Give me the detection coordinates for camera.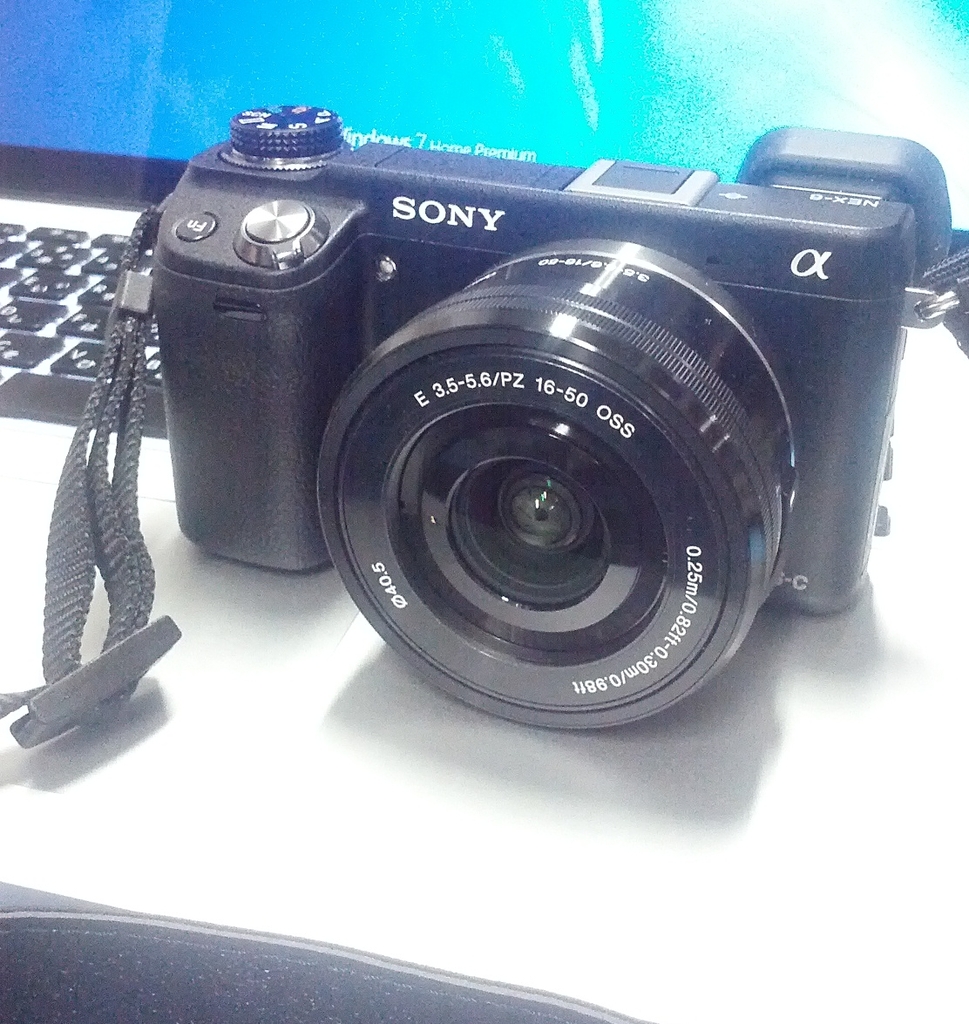
[154, 97, 959, 734].
